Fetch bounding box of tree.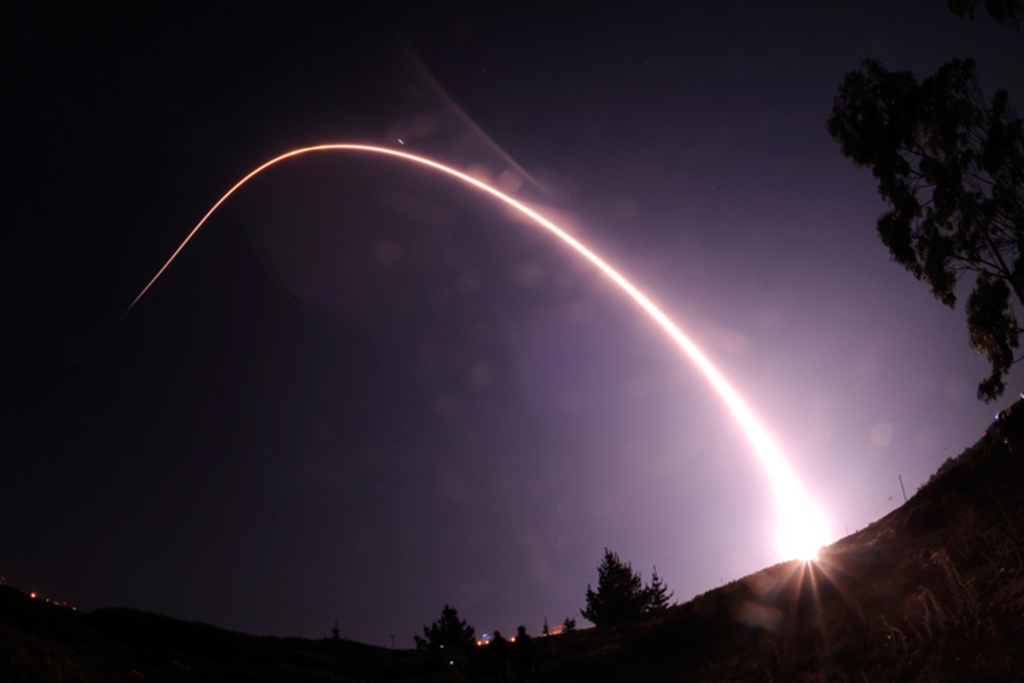
Bbox: {"x1": 828, "y1": 47, "x2": 1023, "y2": 425}.
